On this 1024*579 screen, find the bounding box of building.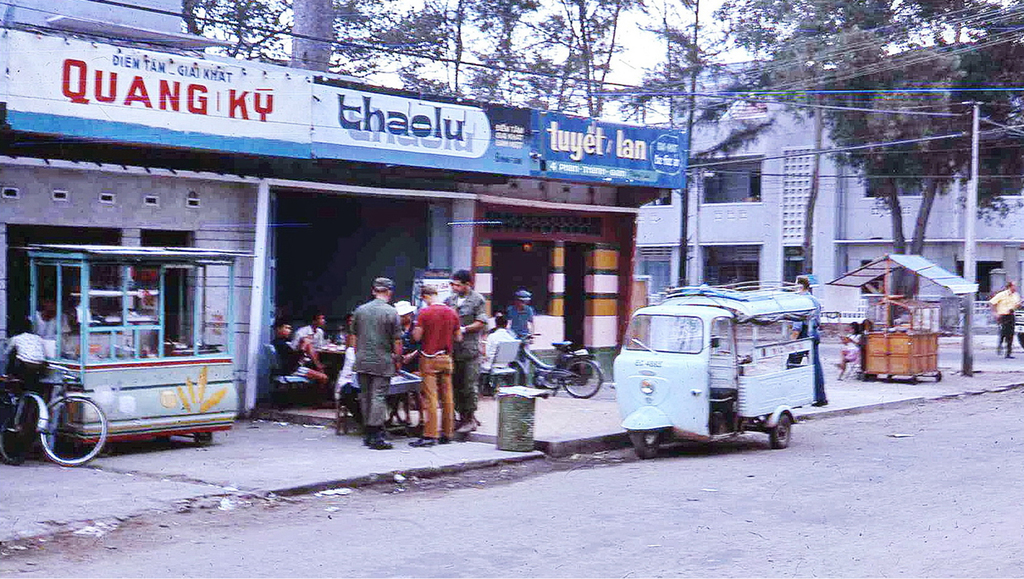
Bounding box: [x1=635, y1=90, x2=1023, y2=325].
